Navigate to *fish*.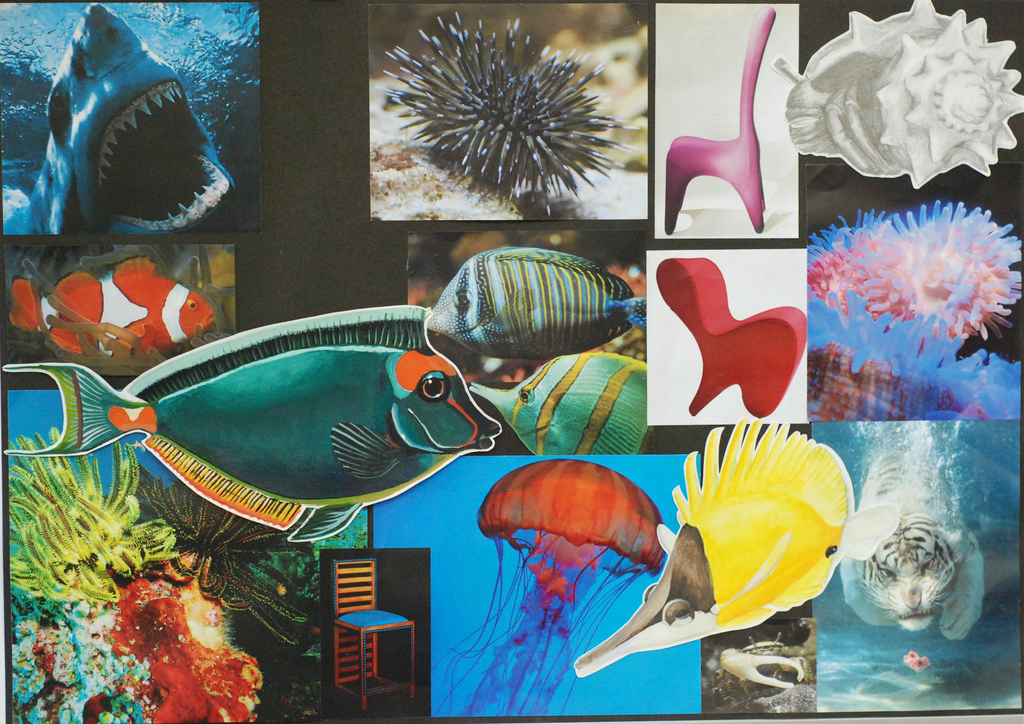
Navigation target: 425, 247, 646, 356.
